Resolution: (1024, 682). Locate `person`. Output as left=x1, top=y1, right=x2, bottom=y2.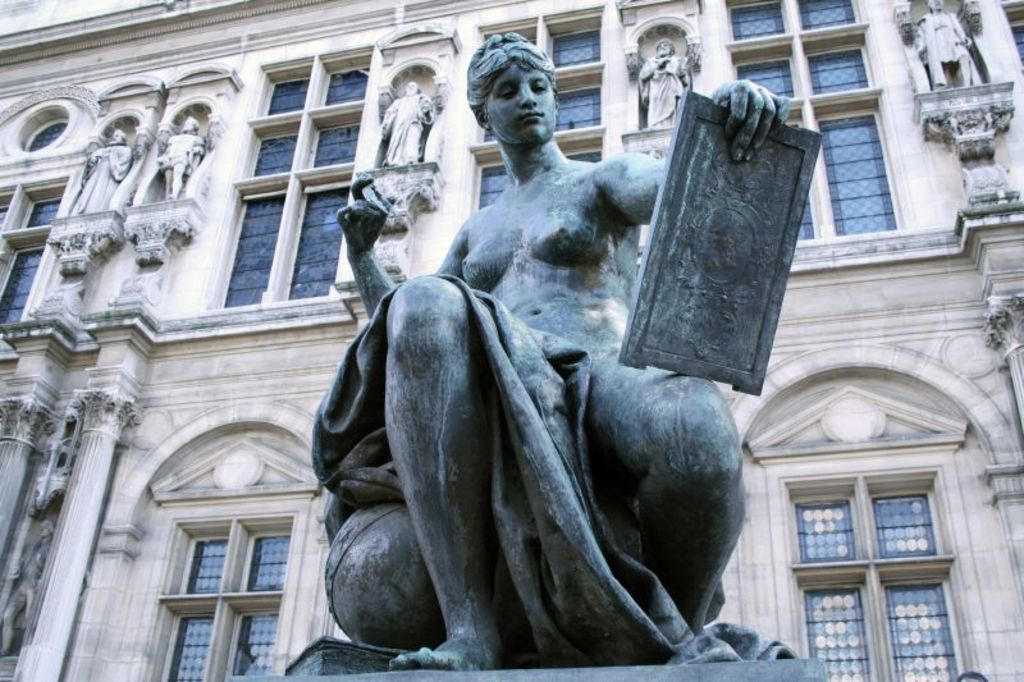
left=68, top=128, right=131, bottom=210.
